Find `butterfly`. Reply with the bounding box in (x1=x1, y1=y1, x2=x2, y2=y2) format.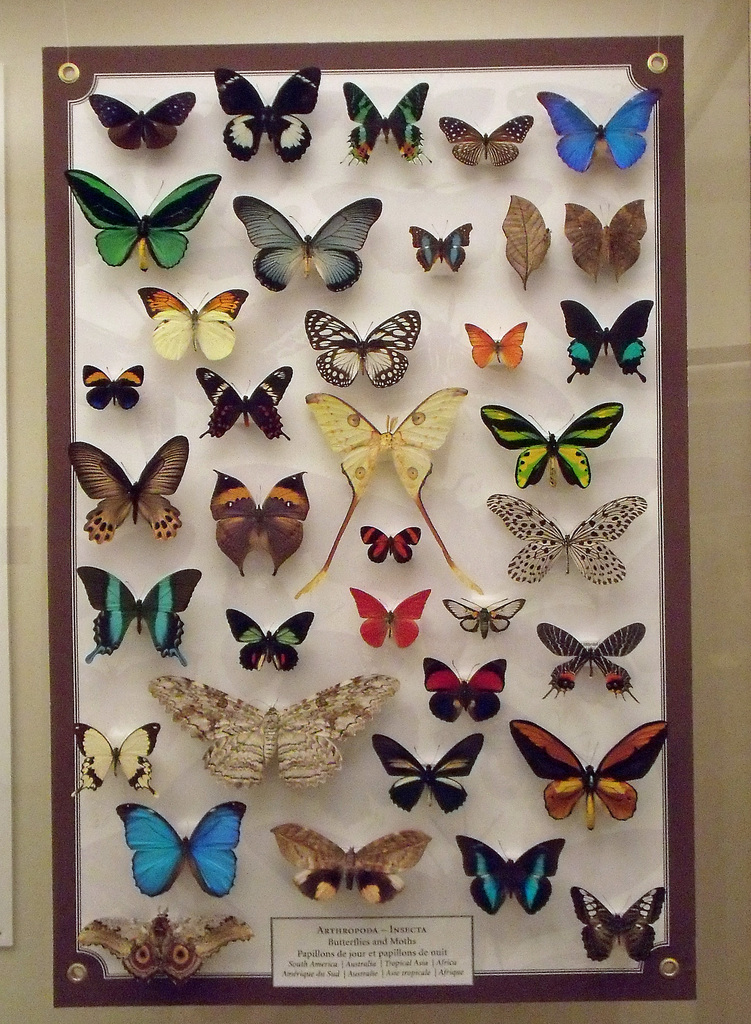
(x1=455, y1=829, x2=560, y2=914).
